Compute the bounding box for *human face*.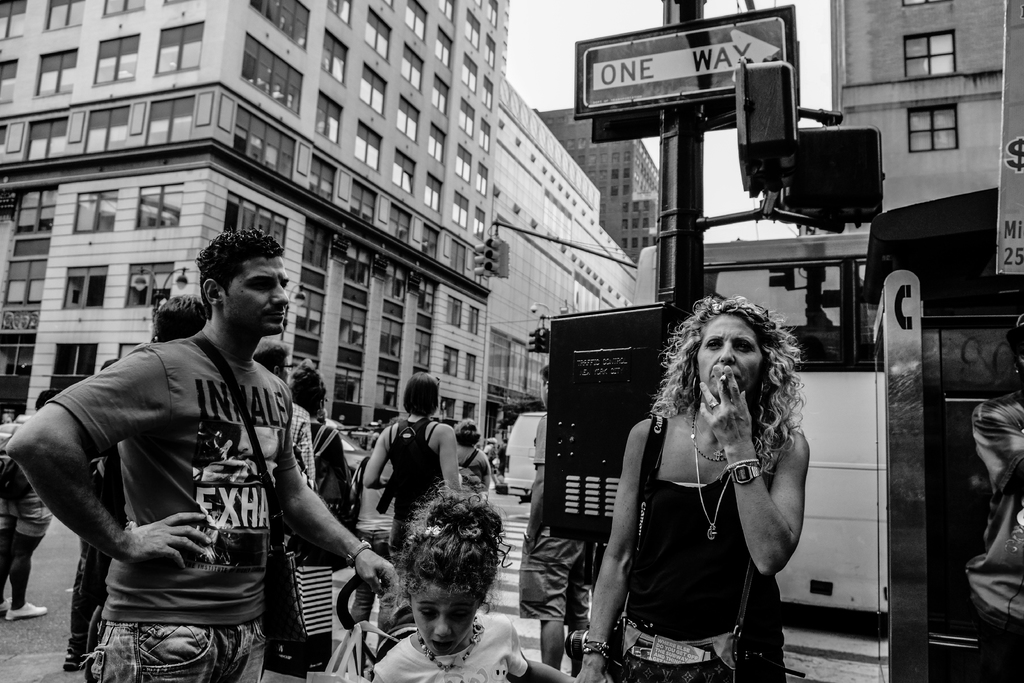
(left=223, top=257, right=290, bottom=333).
